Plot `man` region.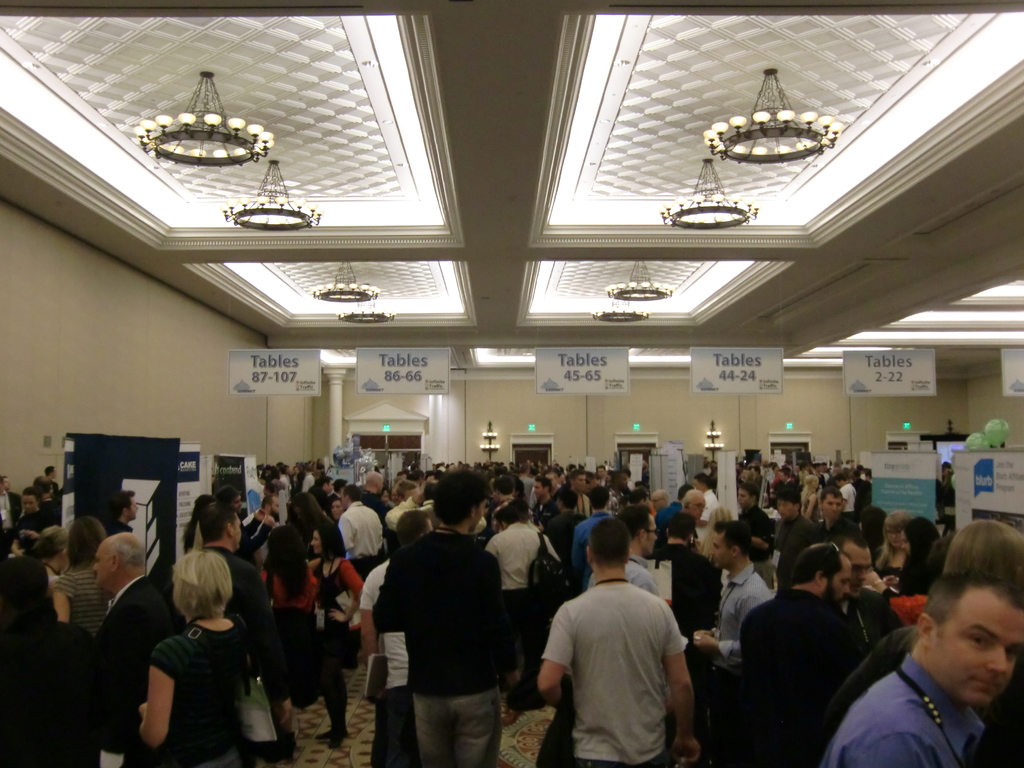
Plotted at bbox=(620, 500, 660, 598).
